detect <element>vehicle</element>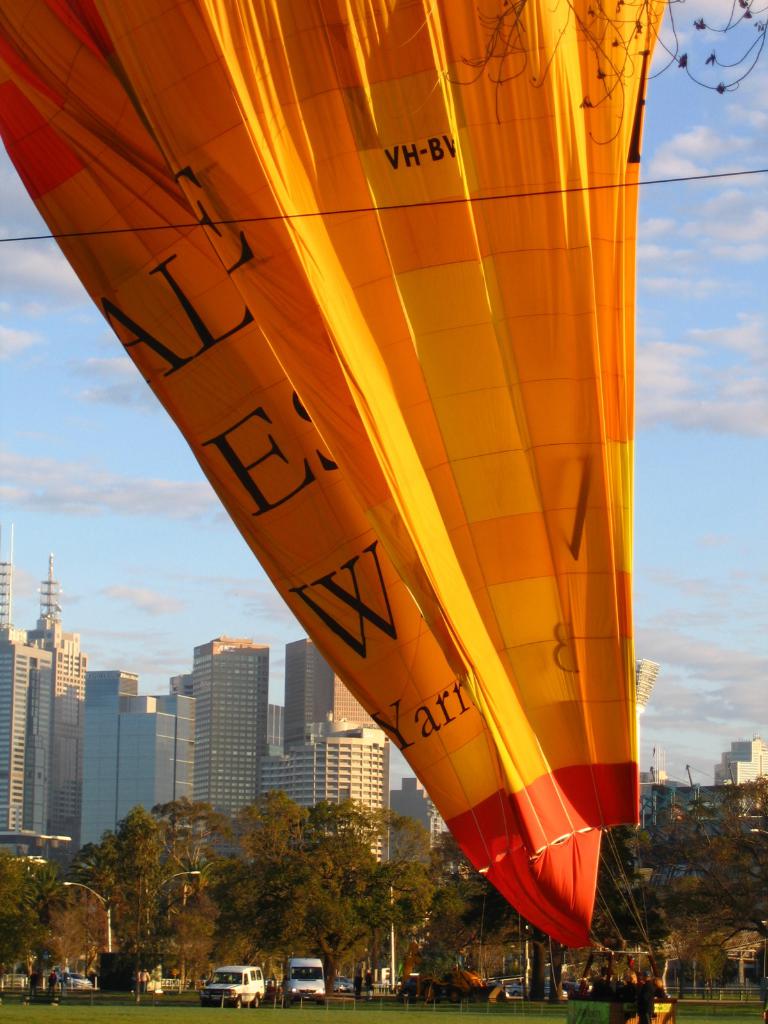
{"x1": 51, "y1": 972, "x2": 83, "y2": 987}
